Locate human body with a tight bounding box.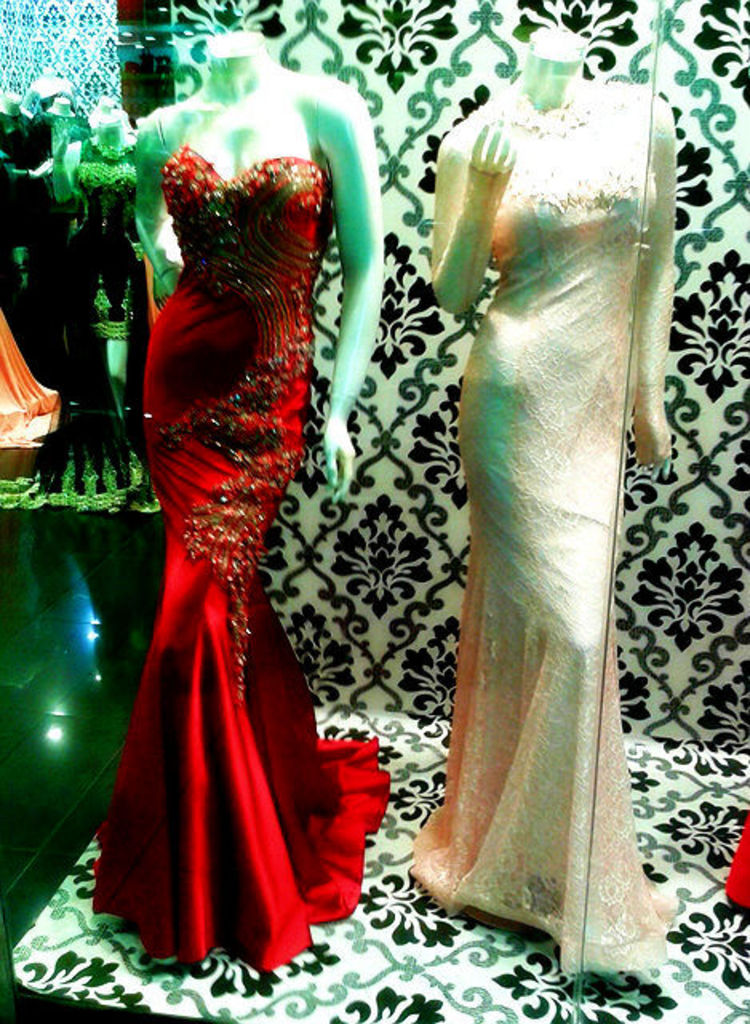
bbox(80, 32, 392, 994).
